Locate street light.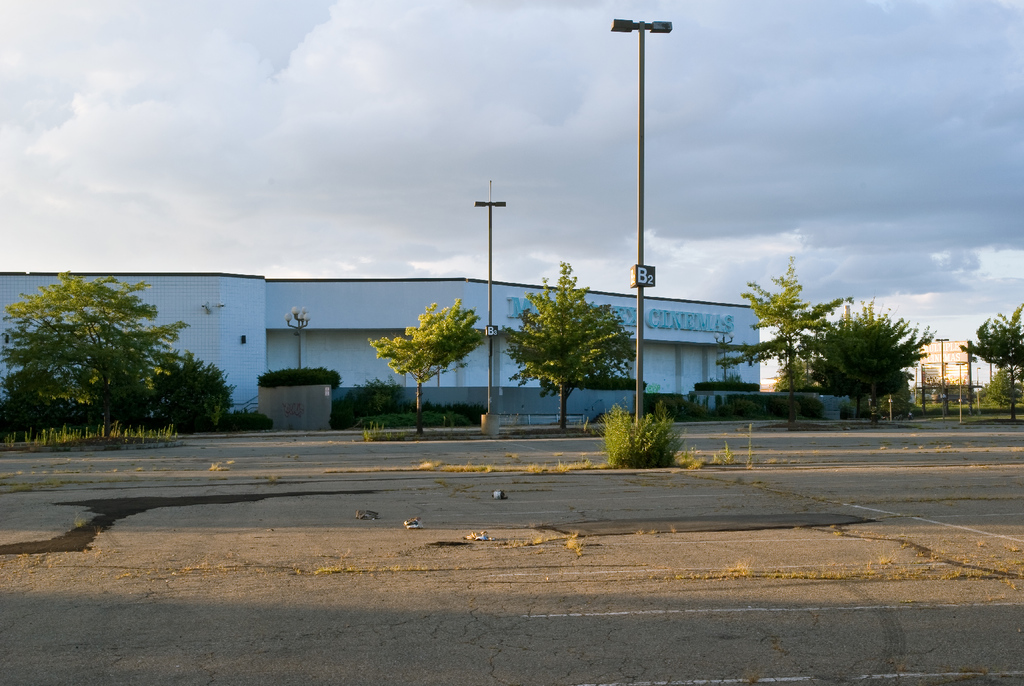
Bounding box: (x1=467, y1=175, x2=515, y2=444).
